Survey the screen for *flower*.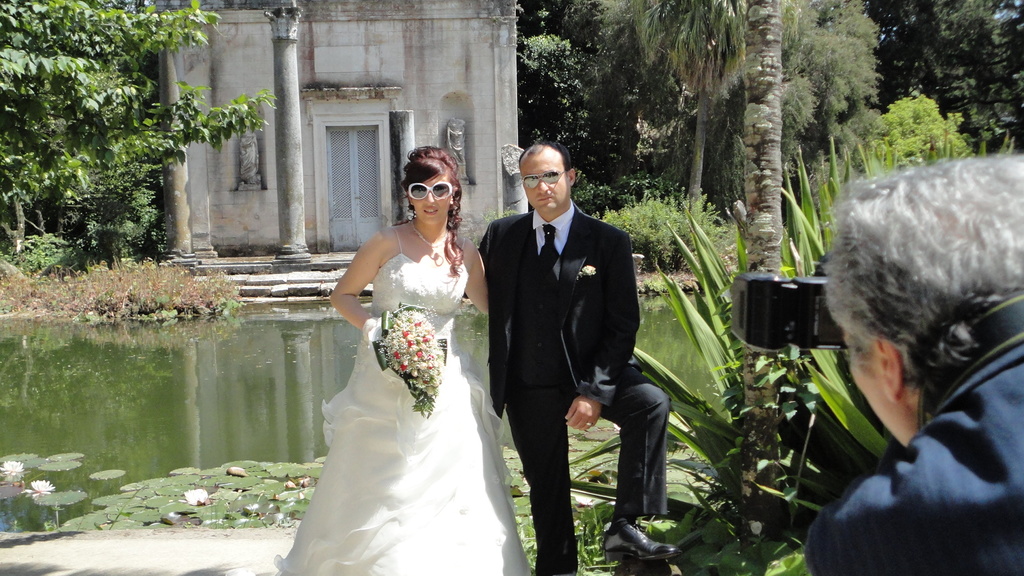
Survey found: 20/479/55/497.
